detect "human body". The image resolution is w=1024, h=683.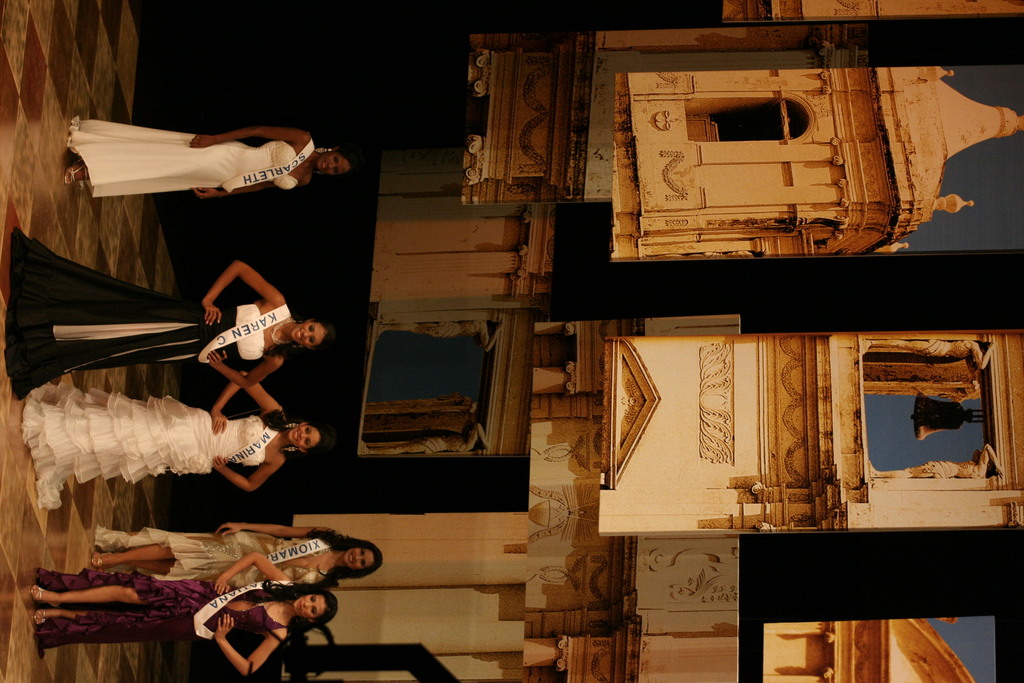
[5,371,294,502].
